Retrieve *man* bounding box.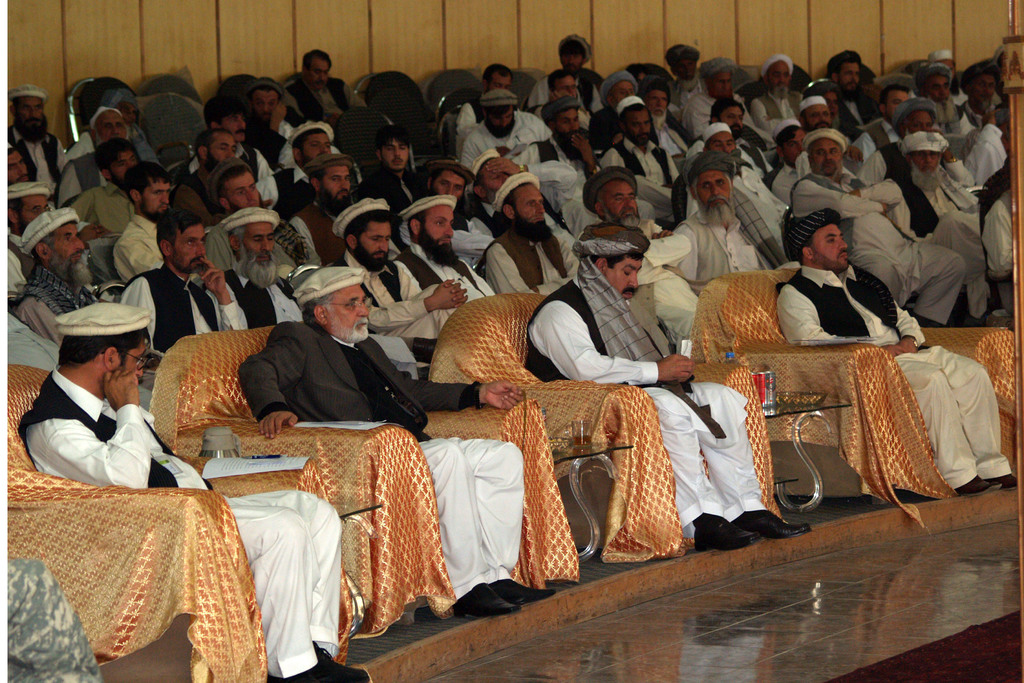
Bounding box: (left=788, top=123, right=969, bottom=339).
